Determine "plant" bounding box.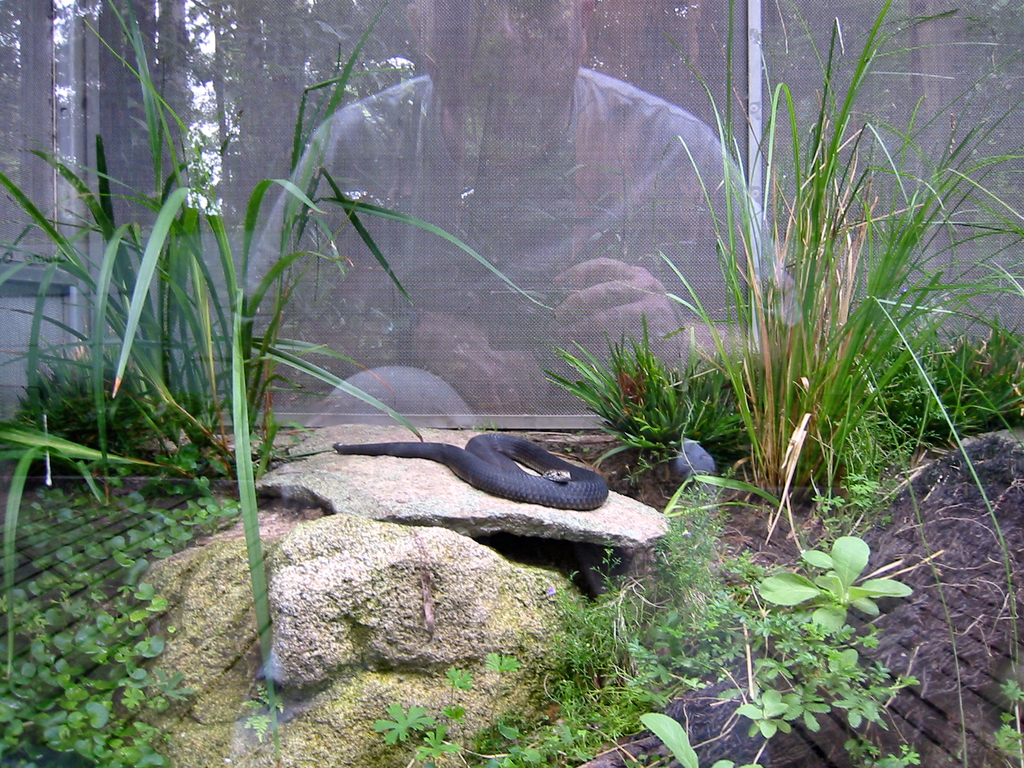
Determined: 551 573 678 692.
